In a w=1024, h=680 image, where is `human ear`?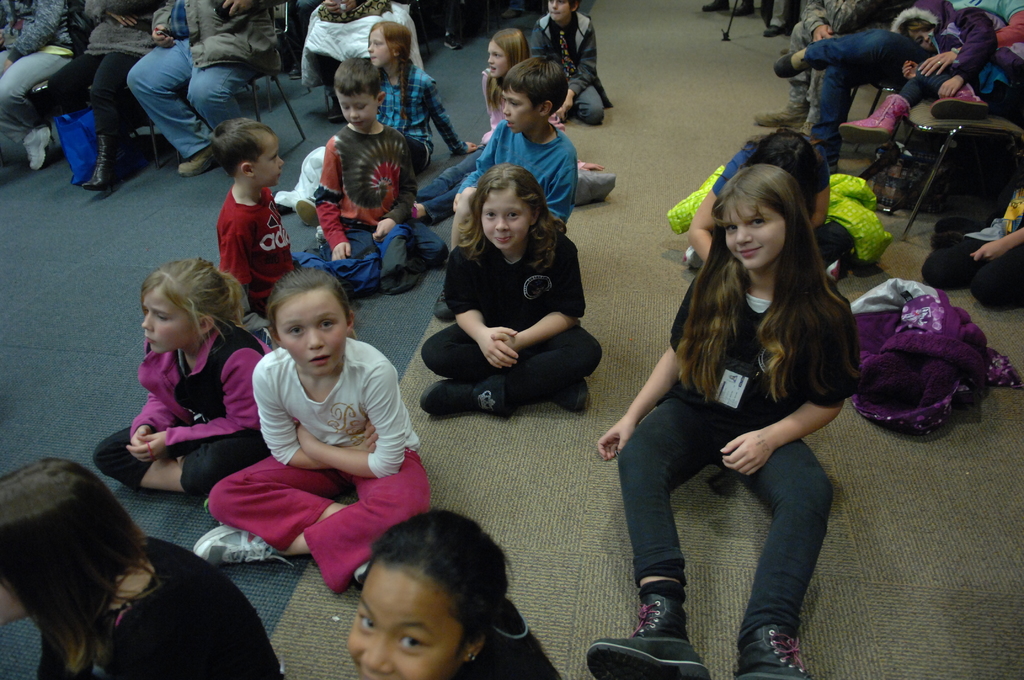
462, 634, 484, 661.
